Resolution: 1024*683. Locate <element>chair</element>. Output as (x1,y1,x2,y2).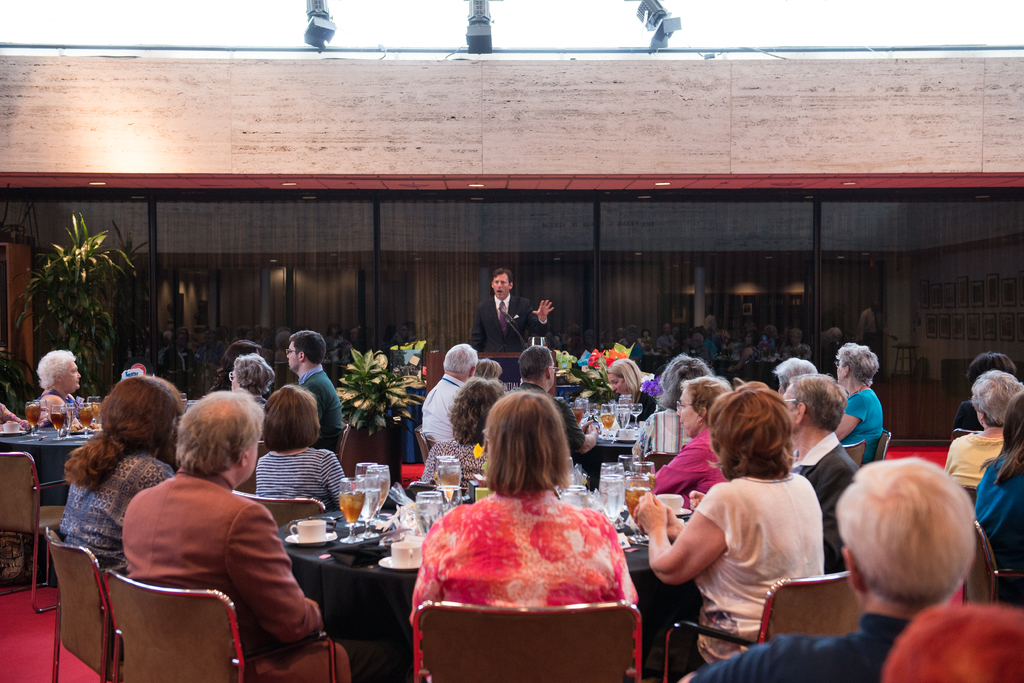
(233,441,268,495).
